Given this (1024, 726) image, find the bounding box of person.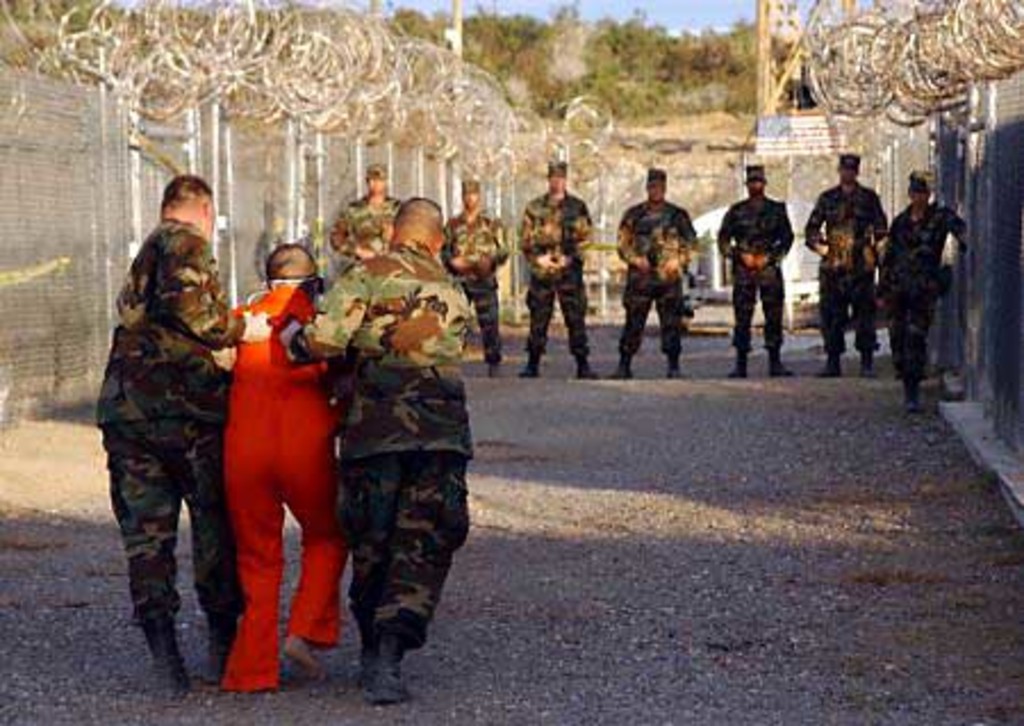
detection(883, 171, 969, 414).
